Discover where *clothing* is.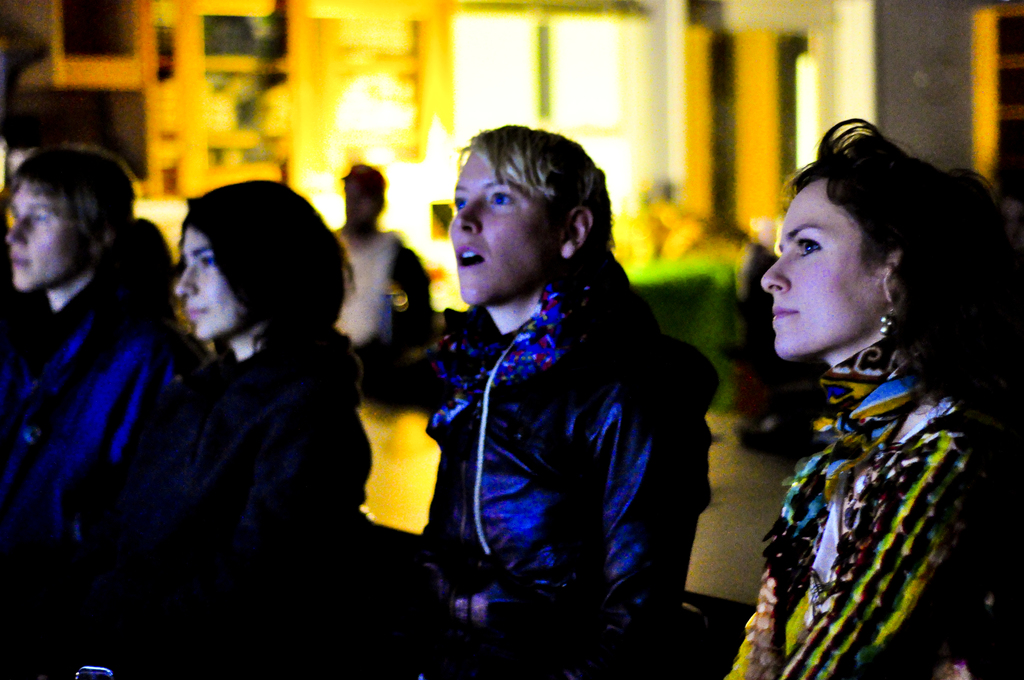
Discovered at pyautogui.locateOnScreen(0, 218, 178, 679).
